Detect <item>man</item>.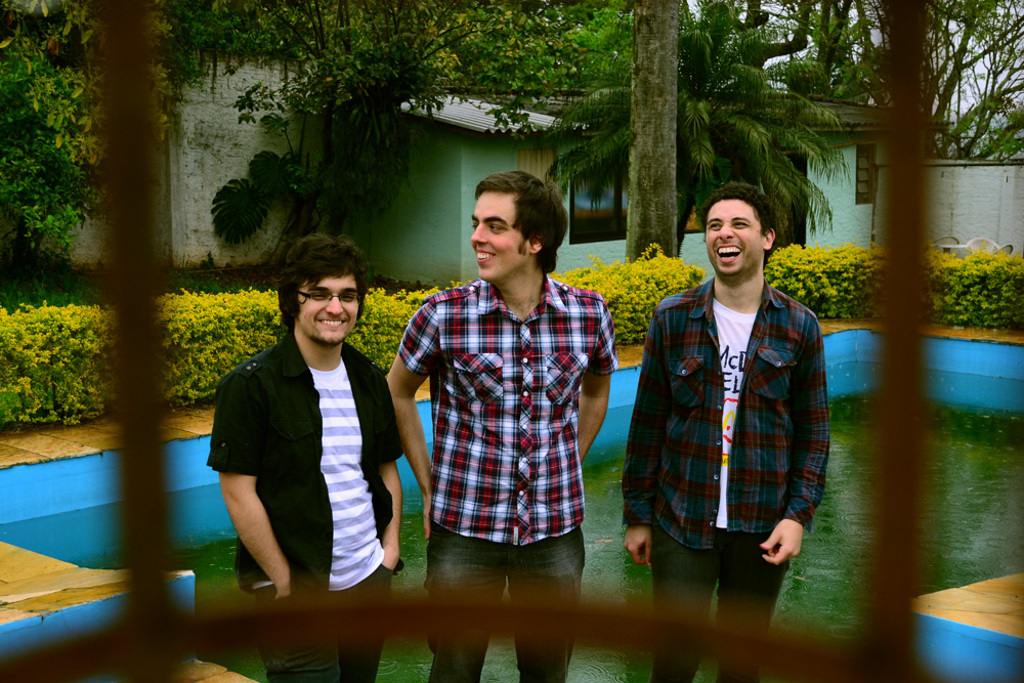
Detected at <bbox>616, 181, 836, 682</bbox>.
